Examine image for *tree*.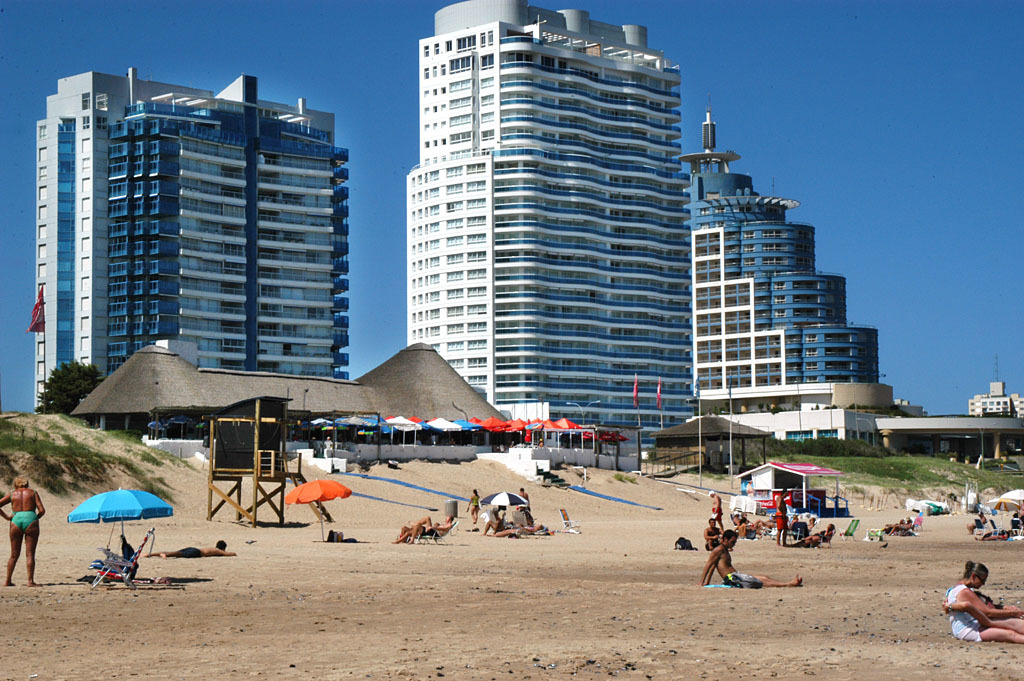
Examination result: bbox(21, 348, 92, 424).
